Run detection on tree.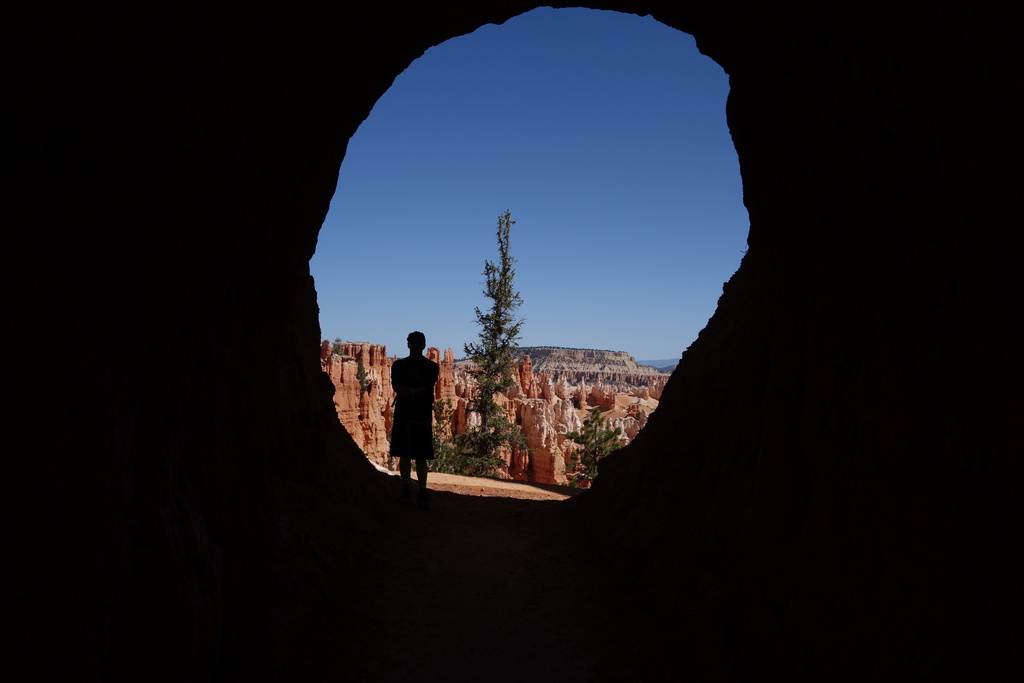
Result: <region>444, 180, 559, 477</region>.
